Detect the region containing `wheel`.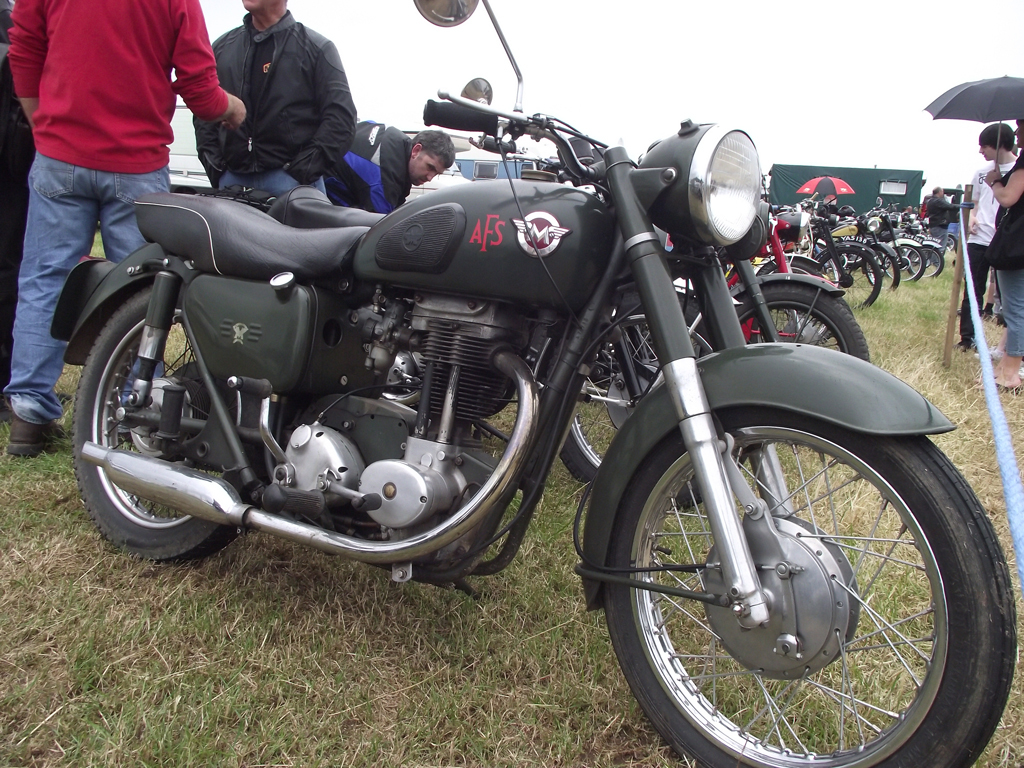
bbox=(759, 258, 834, 347).
